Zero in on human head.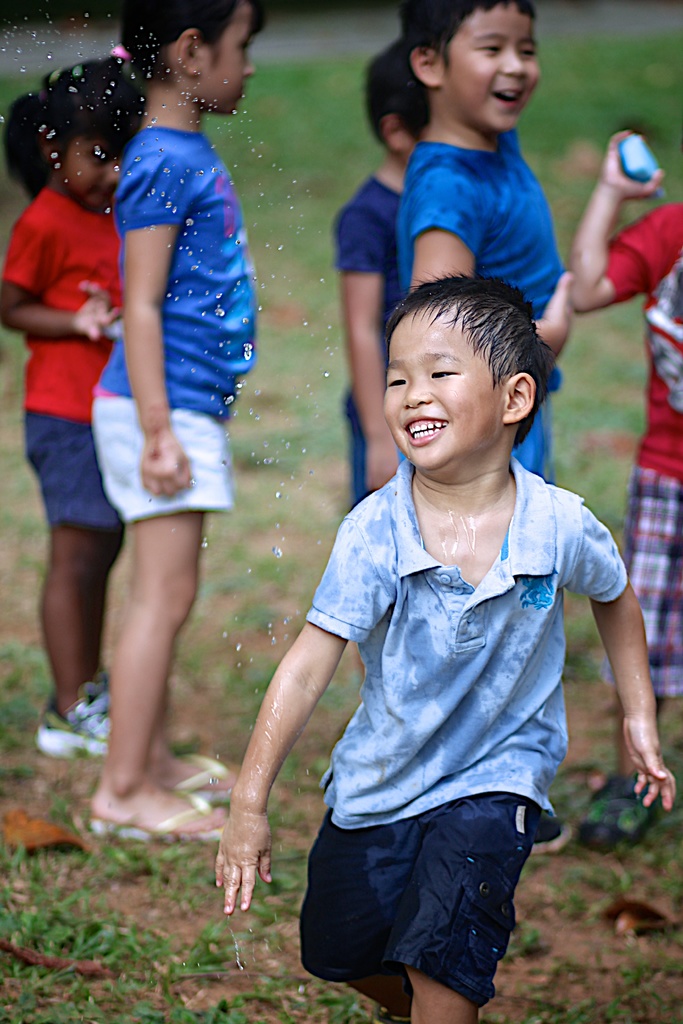
Zeroed in: bbox=(365, 42, 436, 170).
